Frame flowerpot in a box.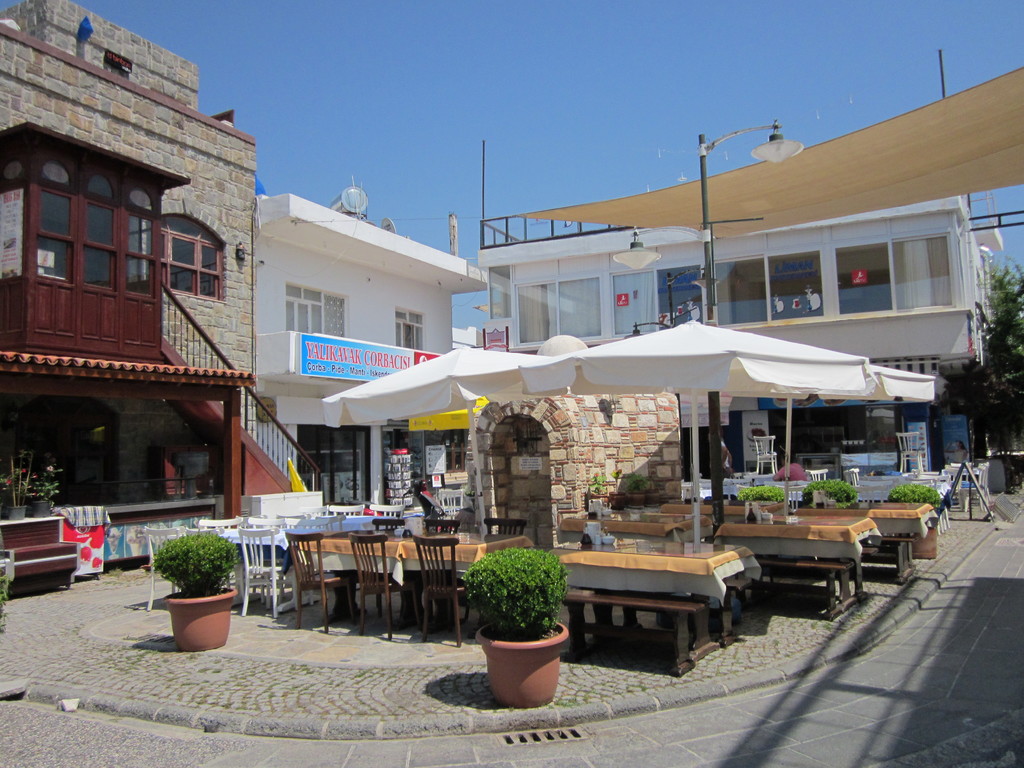
pyautogui.locateOnScreen(164, 584, 237, 651).
